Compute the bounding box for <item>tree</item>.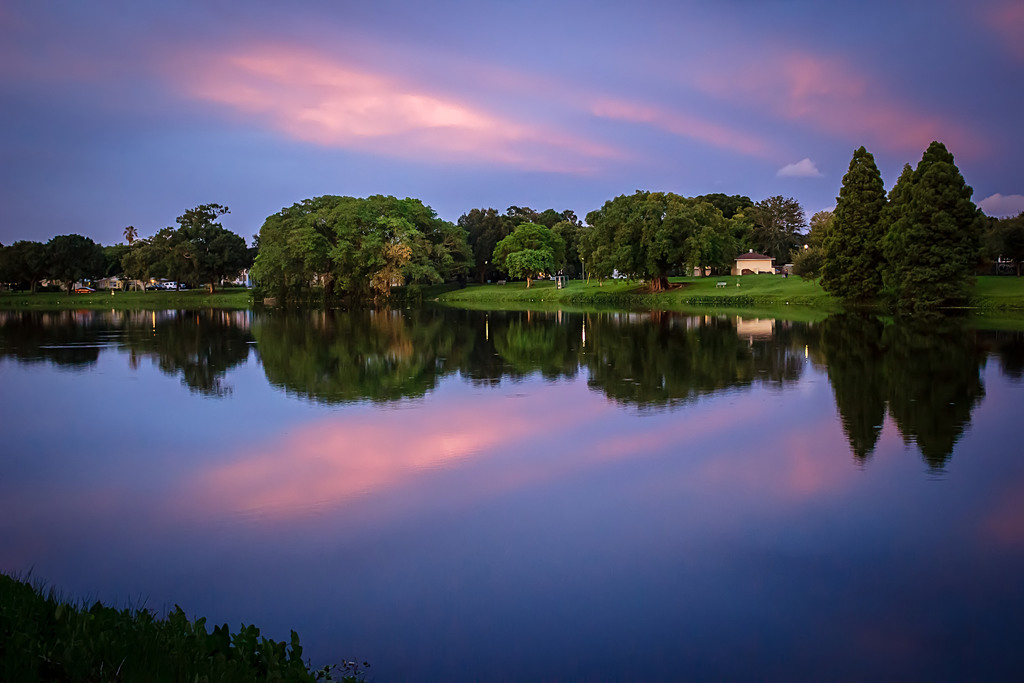
rect(876, 133, 982, 316).
